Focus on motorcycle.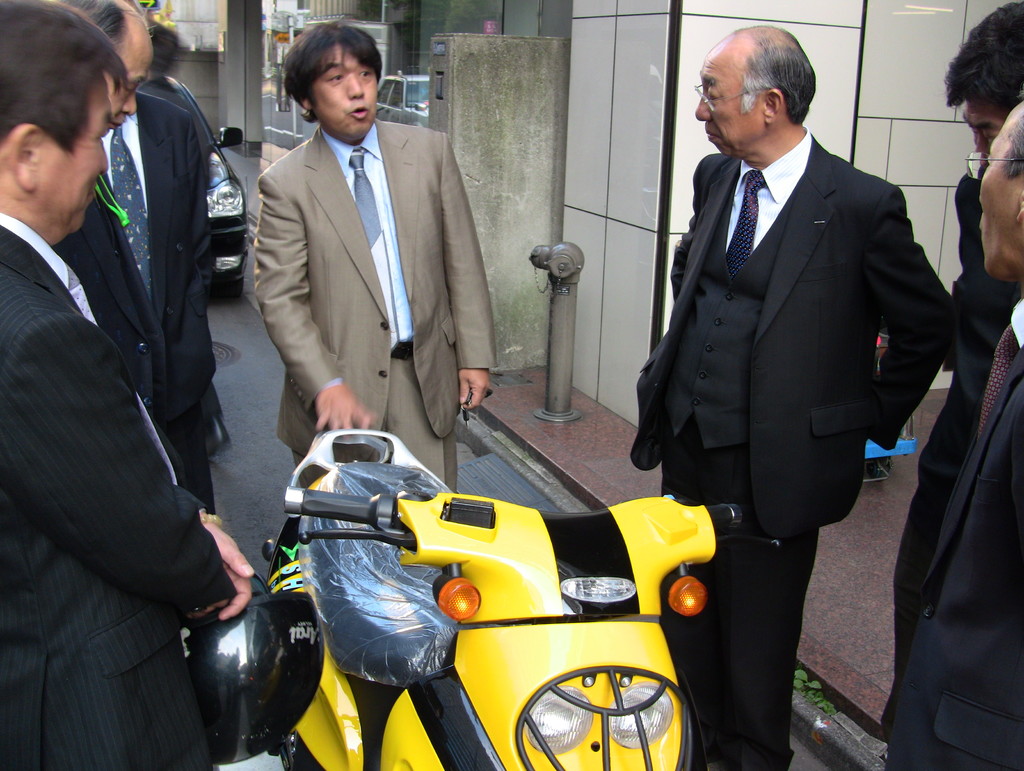
Focused at x1=149, y1=416, x2=783, y2=767.
